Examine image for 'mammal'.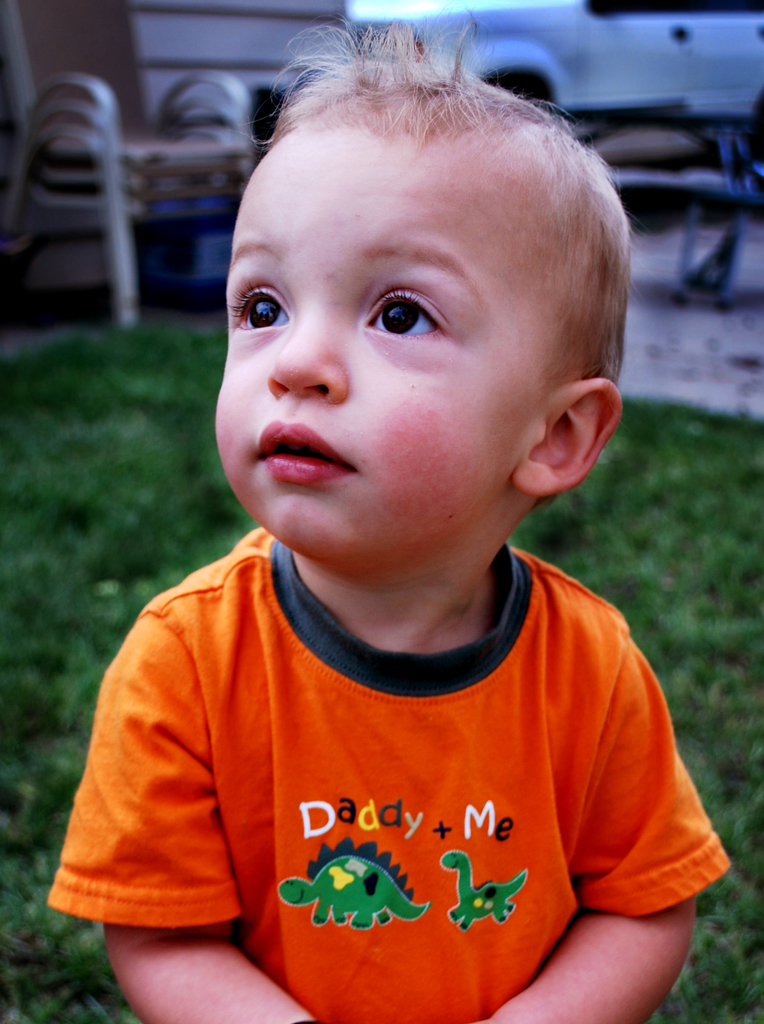
Examination result: box(15, 57, 749, 1000).
